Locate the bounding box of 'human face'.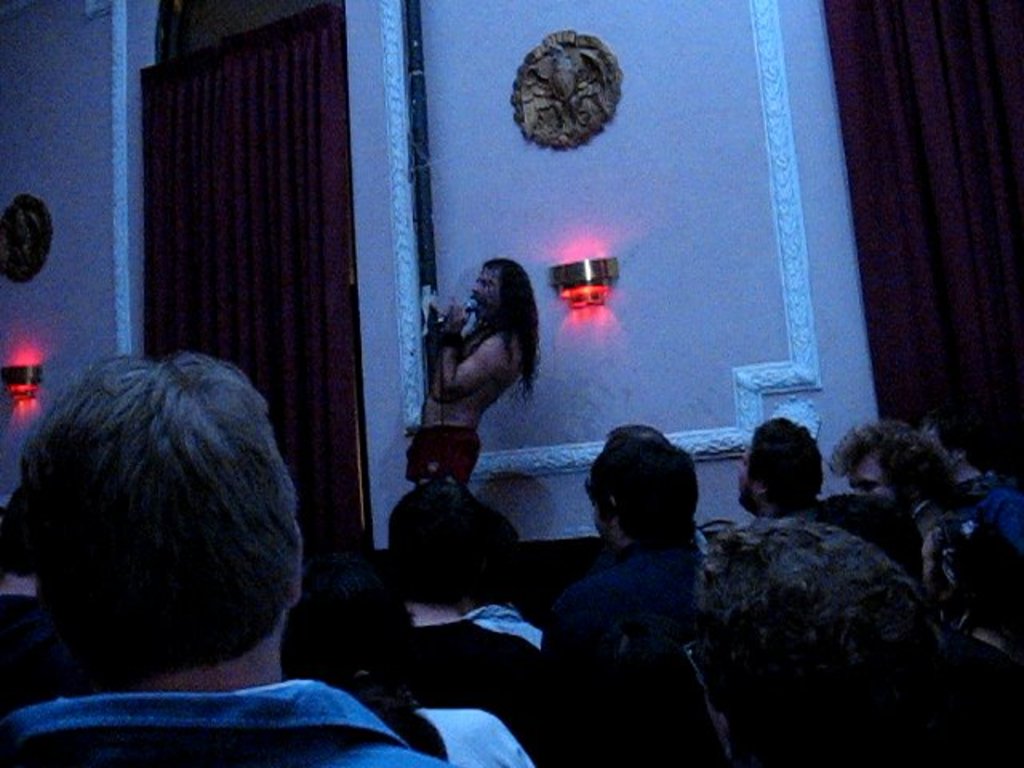
Bounding box: BBox(846, 456, 886, 499).
